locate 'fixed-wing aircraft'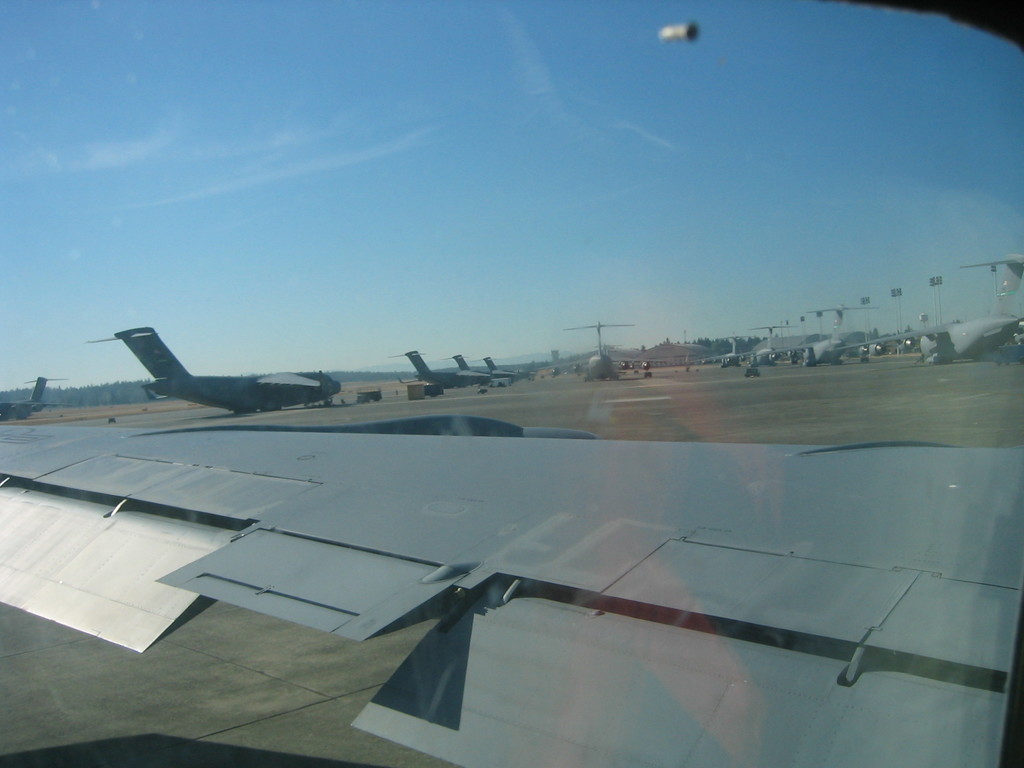
[x1=4, y1=424, x2=1023, y2=767]
